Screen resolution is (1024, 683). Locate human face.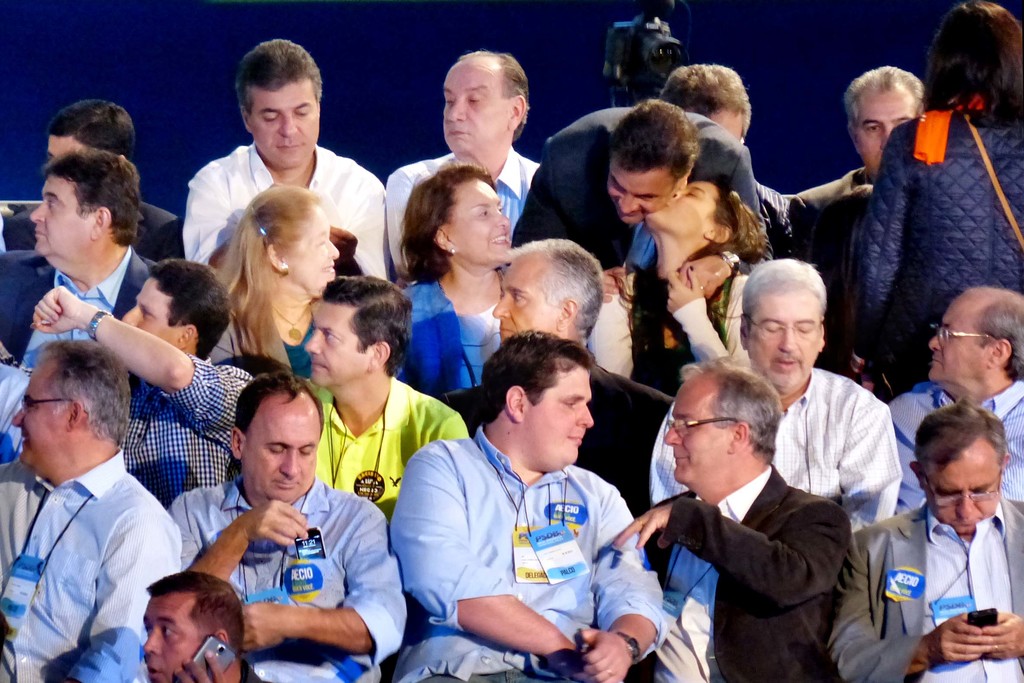
(left=664, top=378, right=730, bottom=488).
